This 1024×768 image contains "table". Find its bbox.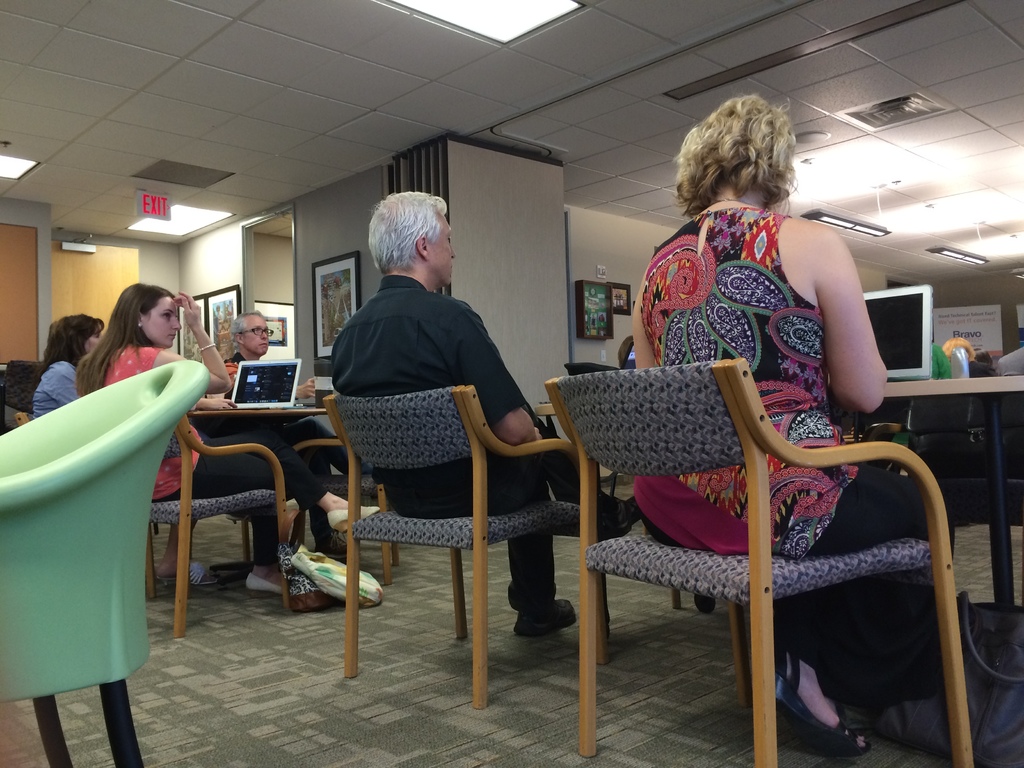
Rect(527, 367, 1023, 662).
